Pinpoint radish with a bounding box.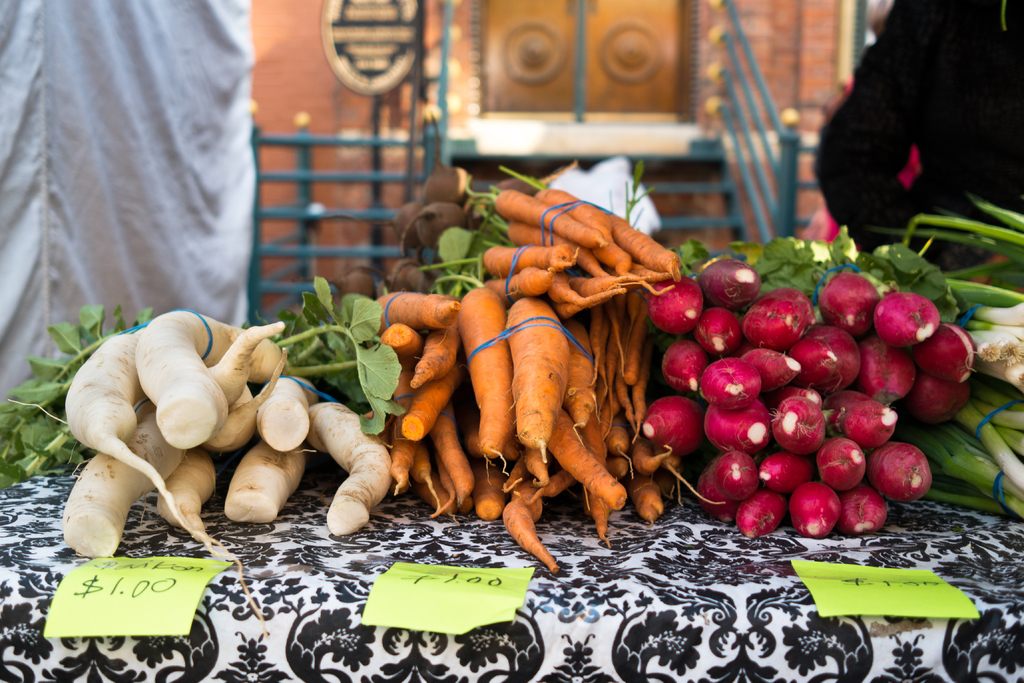
x1=154 y1=451 x2=265 y2=620.
